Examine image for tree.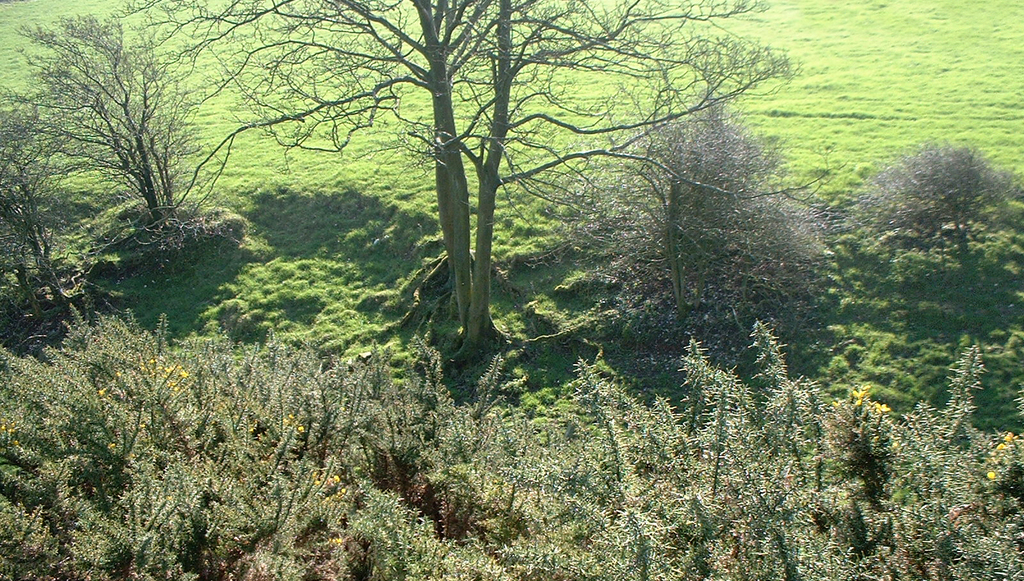
Examination result: 0,16,228,248.
